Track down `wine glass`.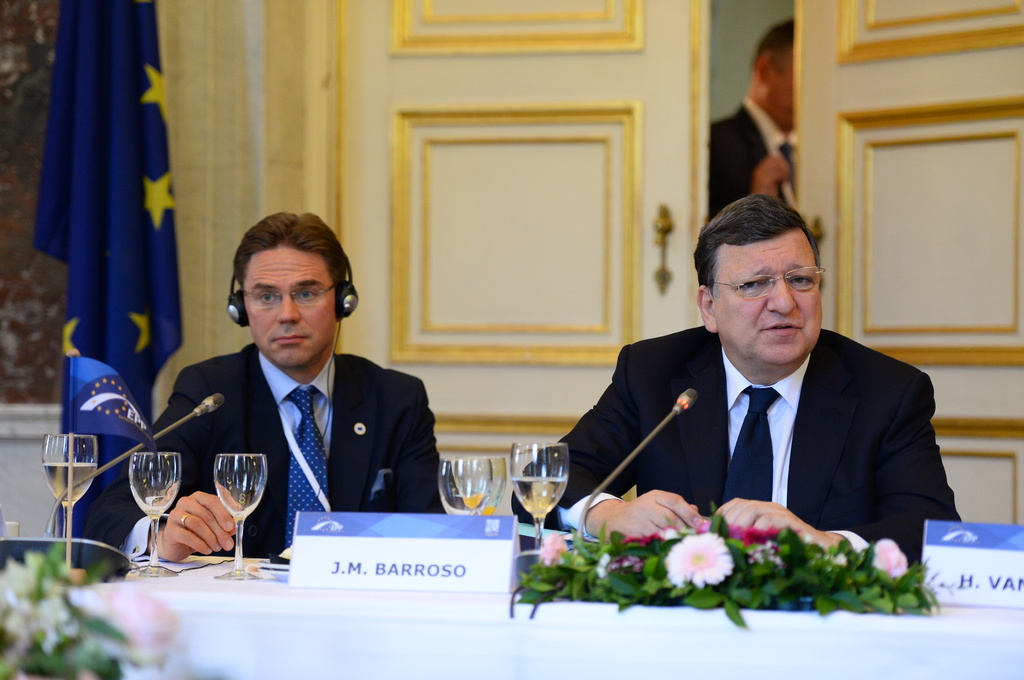
Tracked to bbox(214, 454, 268, 581).
